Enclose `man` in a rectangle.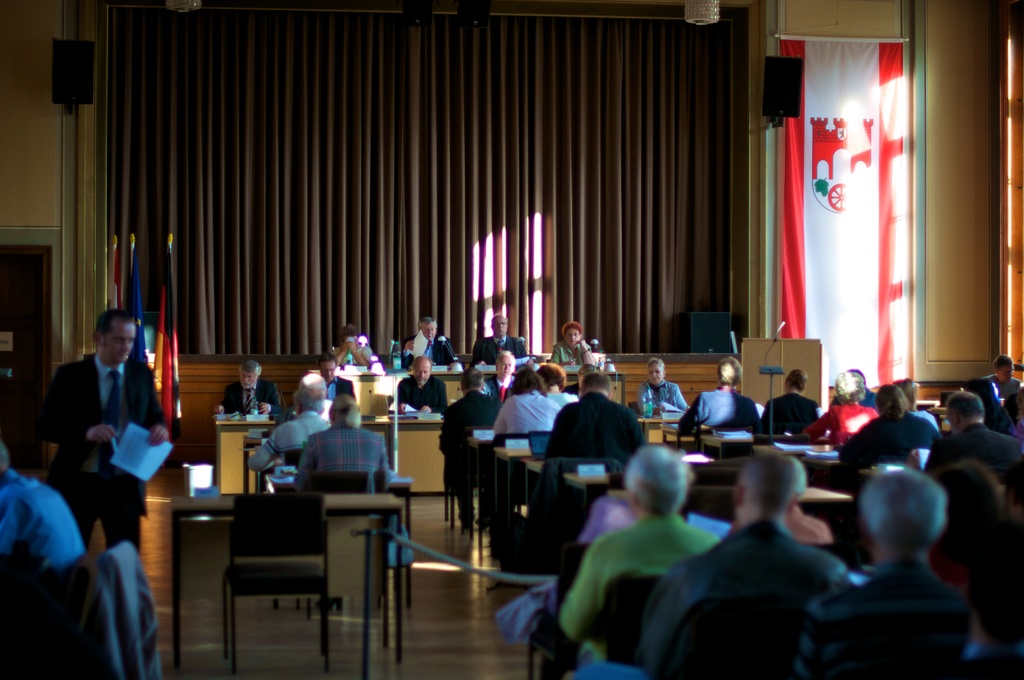
bbox=[490, 374, 563, 440].
